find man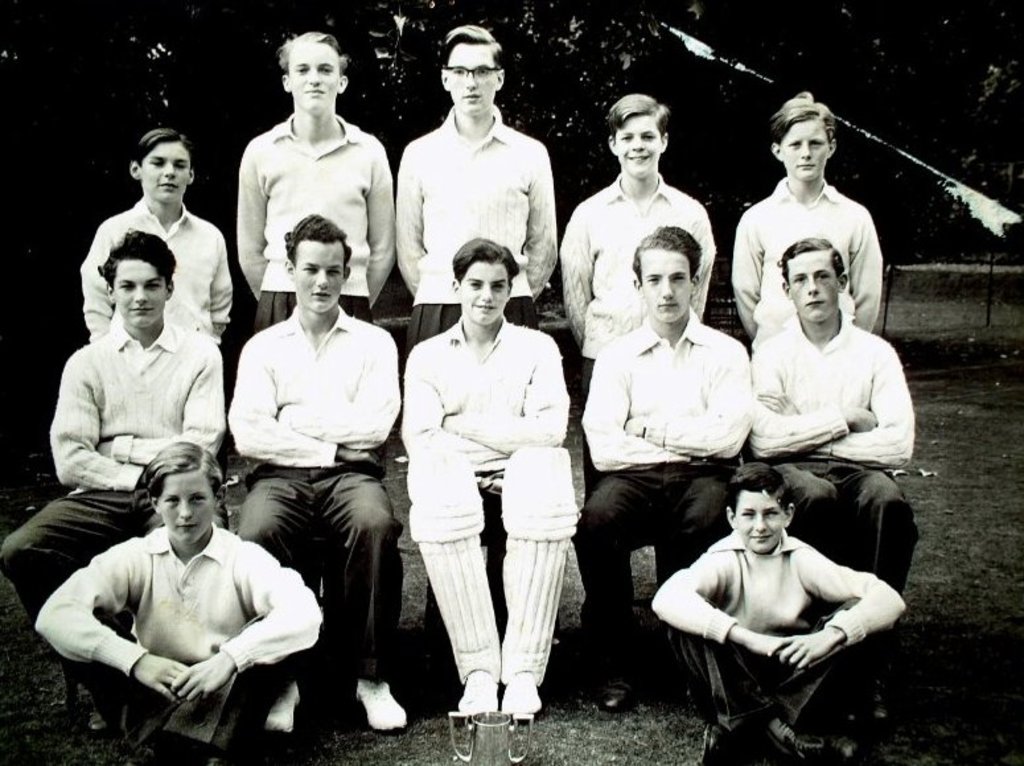
left=583, top=235, right=752, bottom=709
